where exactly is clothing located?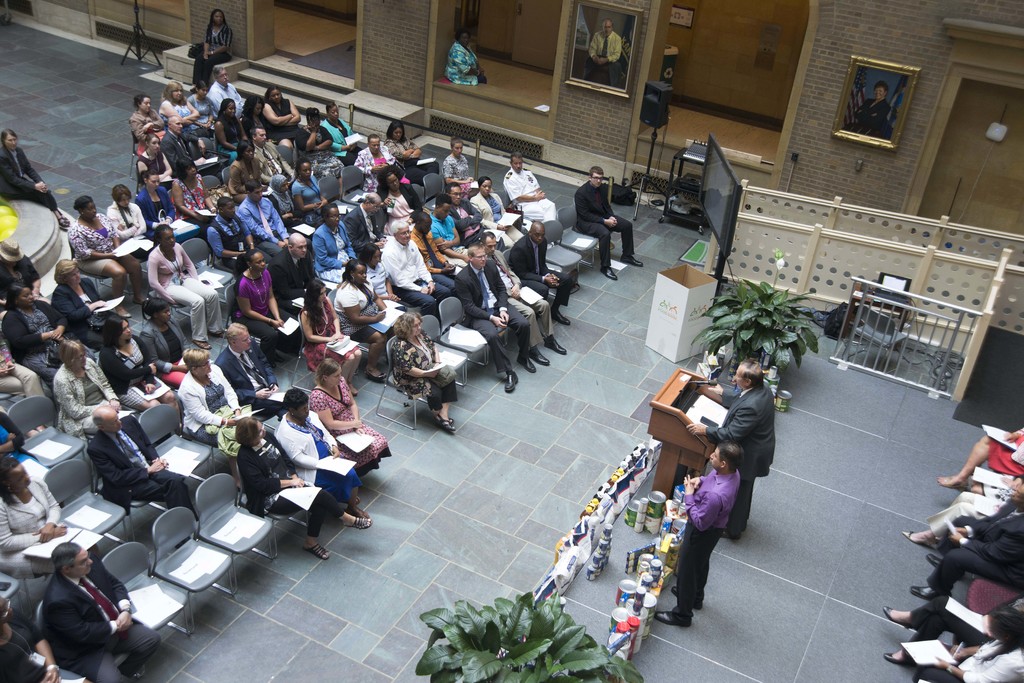
Its bounding box is left=351, top=141, right=391, bottom=202.
